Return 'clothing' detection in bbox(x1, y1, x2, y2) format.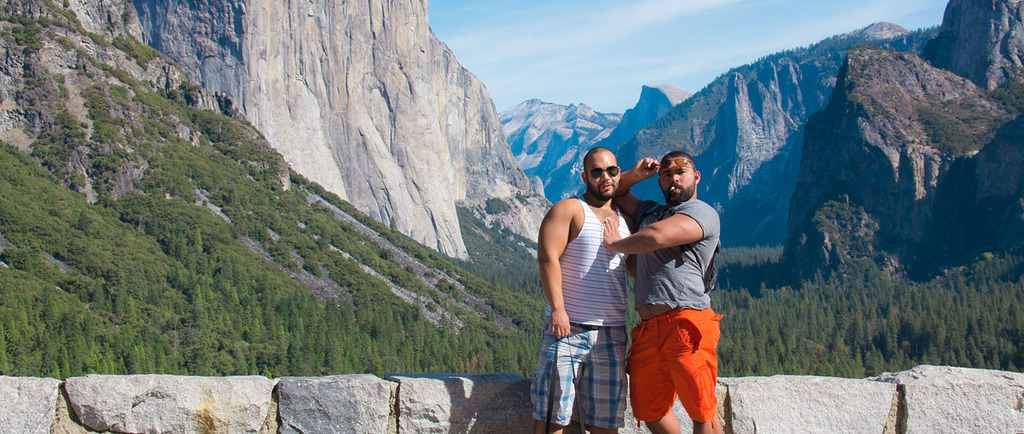
bbox(530, 193, 631, 431).
